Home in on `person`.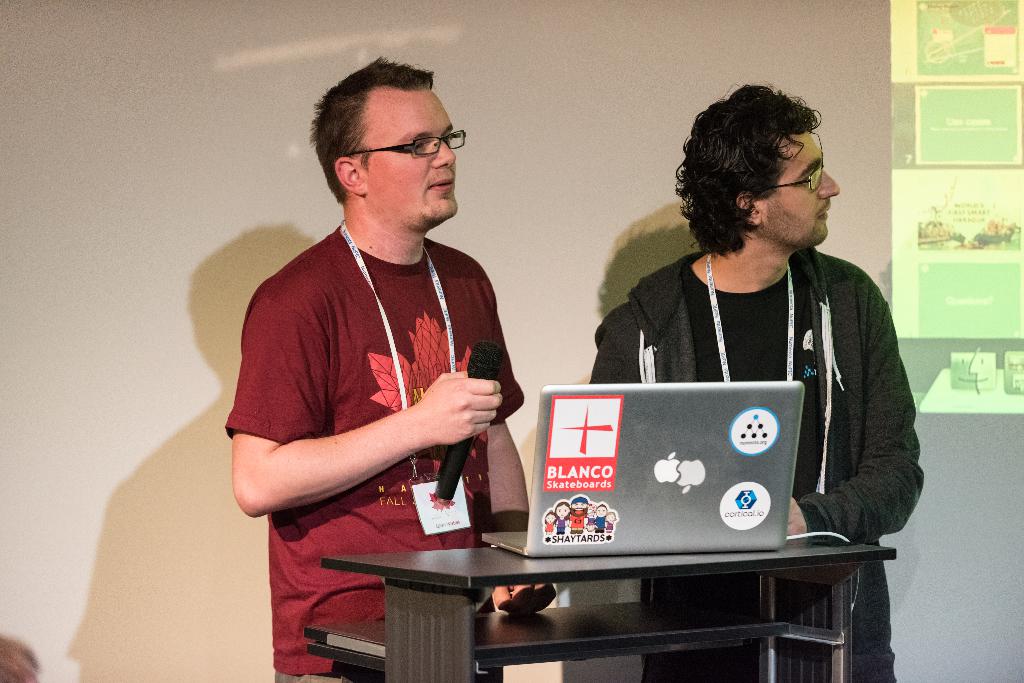
Homed in at (left=223, top=62, right=556, bottom=682).
